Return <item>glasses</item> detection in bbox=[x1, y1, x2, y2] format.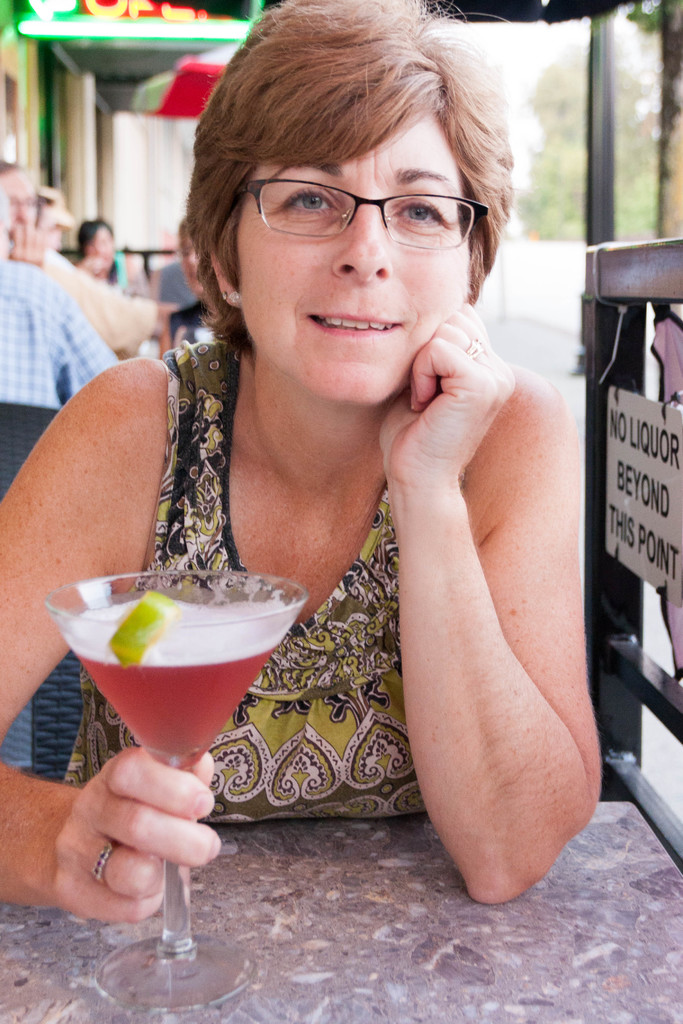
bbox=[242, 183, 487, 257].
